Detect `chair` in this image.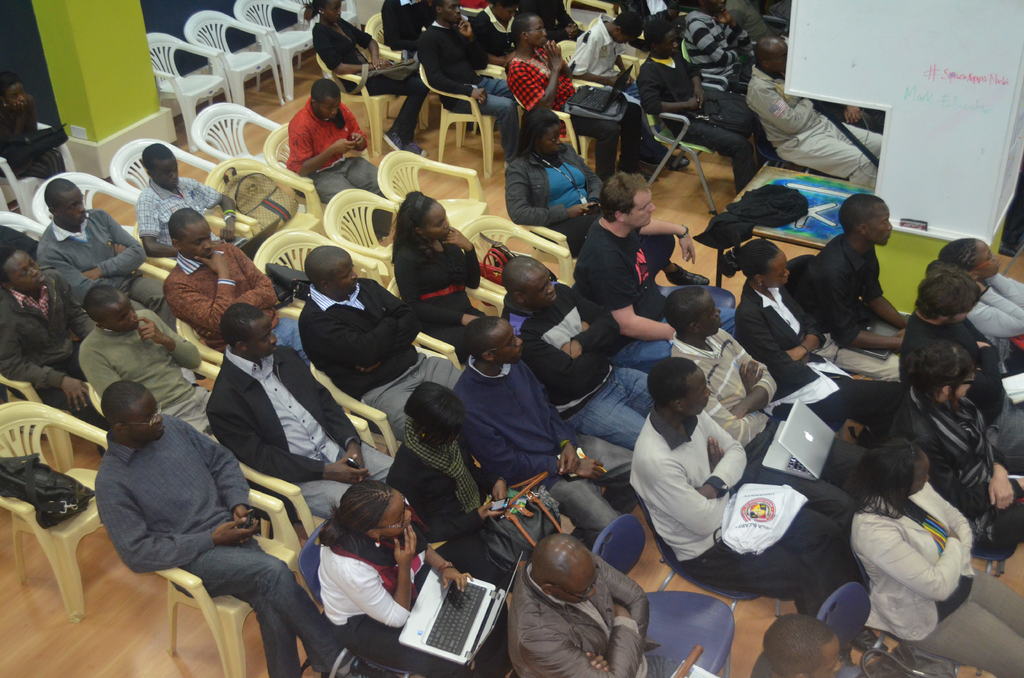
Detection: l=504, t=76, r=598, b=166.
